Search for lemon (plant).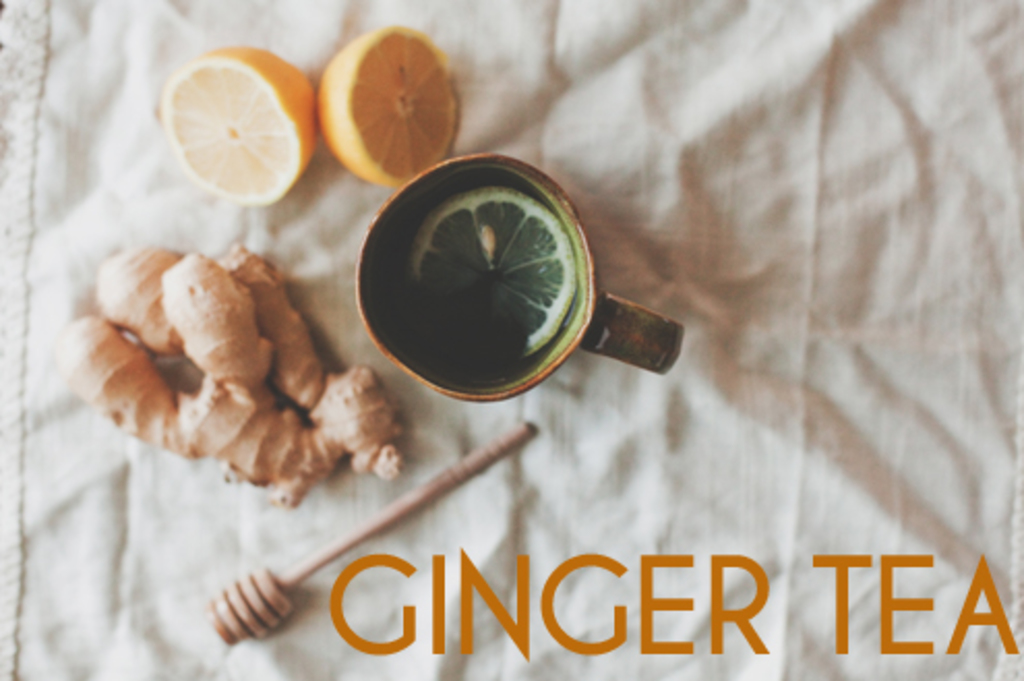
Found at 308/29/468/186.
